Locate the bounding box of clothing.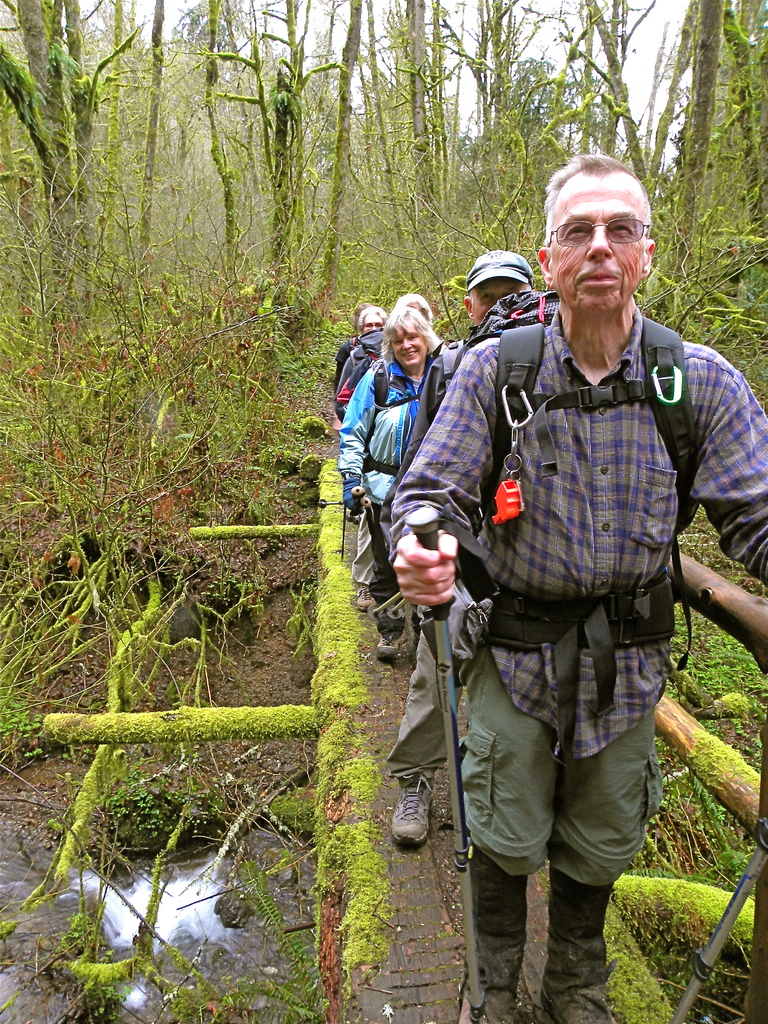
Bounding box: 384 319 487 787.
